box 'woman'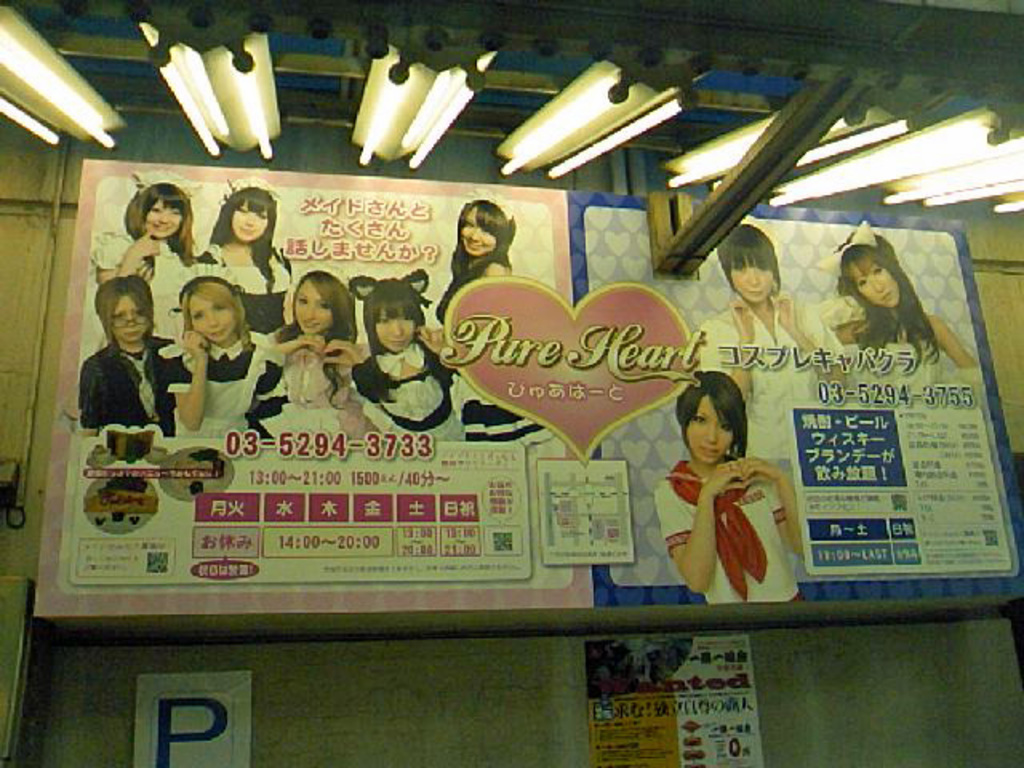
{"left": 696, "top": 214, "right": 816, "bottom": 510}
